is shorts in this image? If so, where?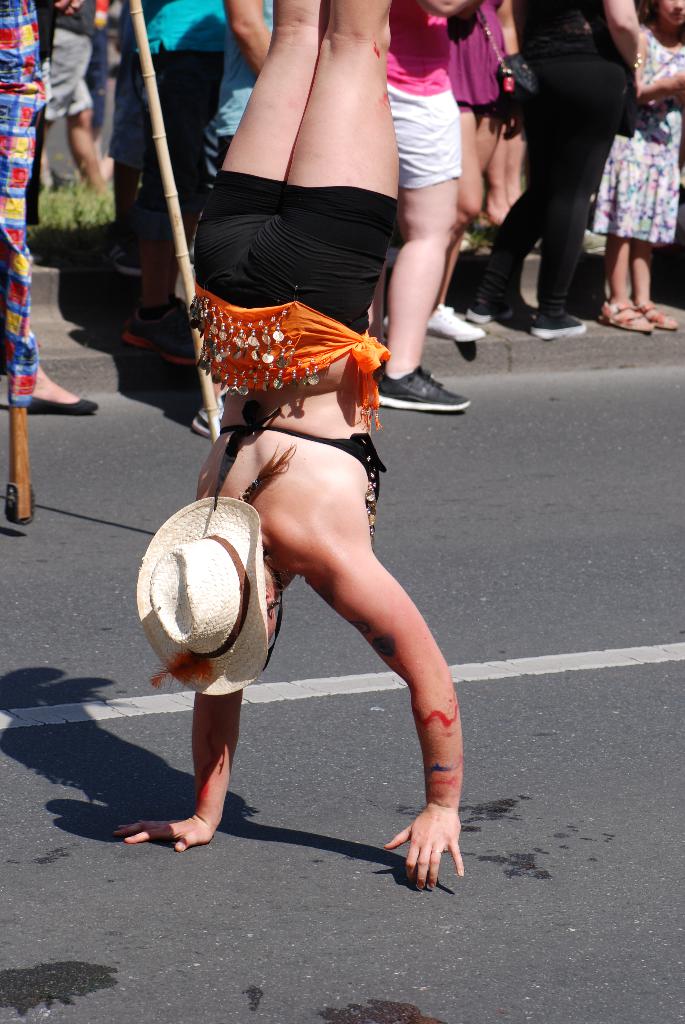
Yes, at l=387, t=81, r=457, b=186.
